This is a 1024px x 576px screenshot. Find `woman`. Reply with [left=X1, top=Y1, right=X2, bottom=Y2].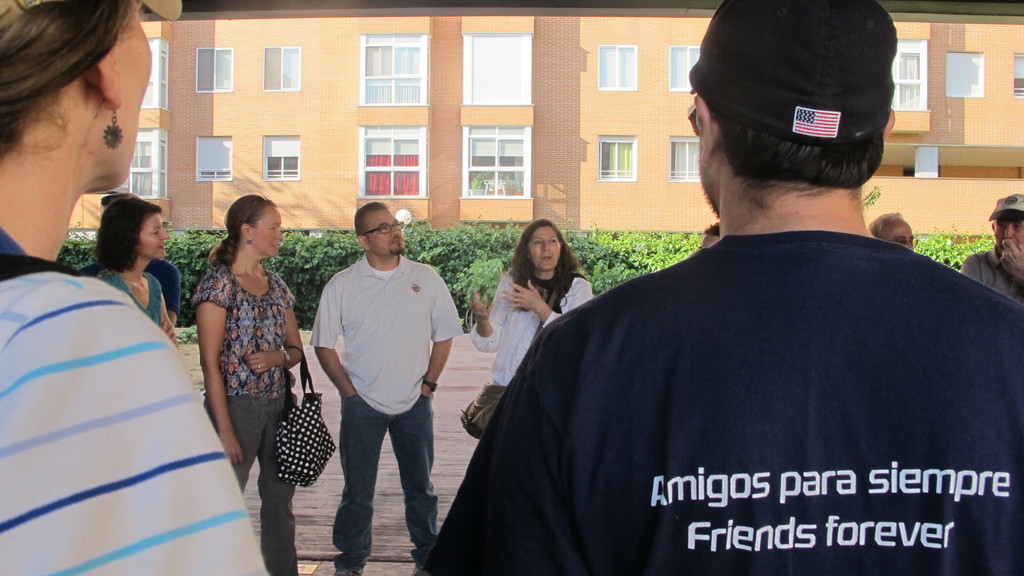
[left=462, top=219, right=593, bottom=404].
